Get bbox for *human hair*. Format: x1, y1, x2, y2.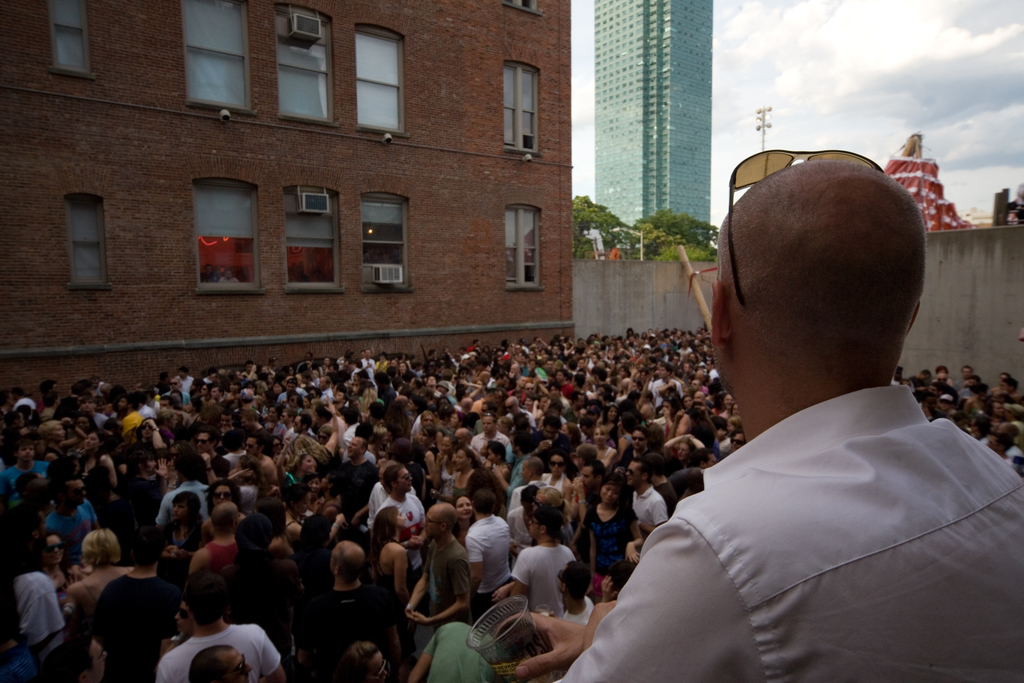
572, 443, 596, 466.
